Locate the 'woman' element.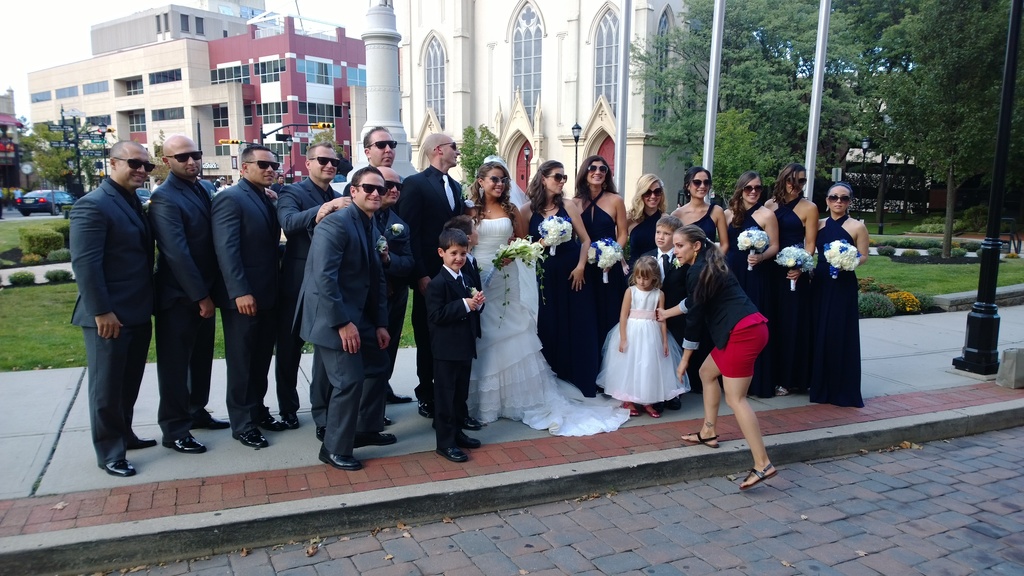
Element bbox: box(761, 161, 817, 396).
